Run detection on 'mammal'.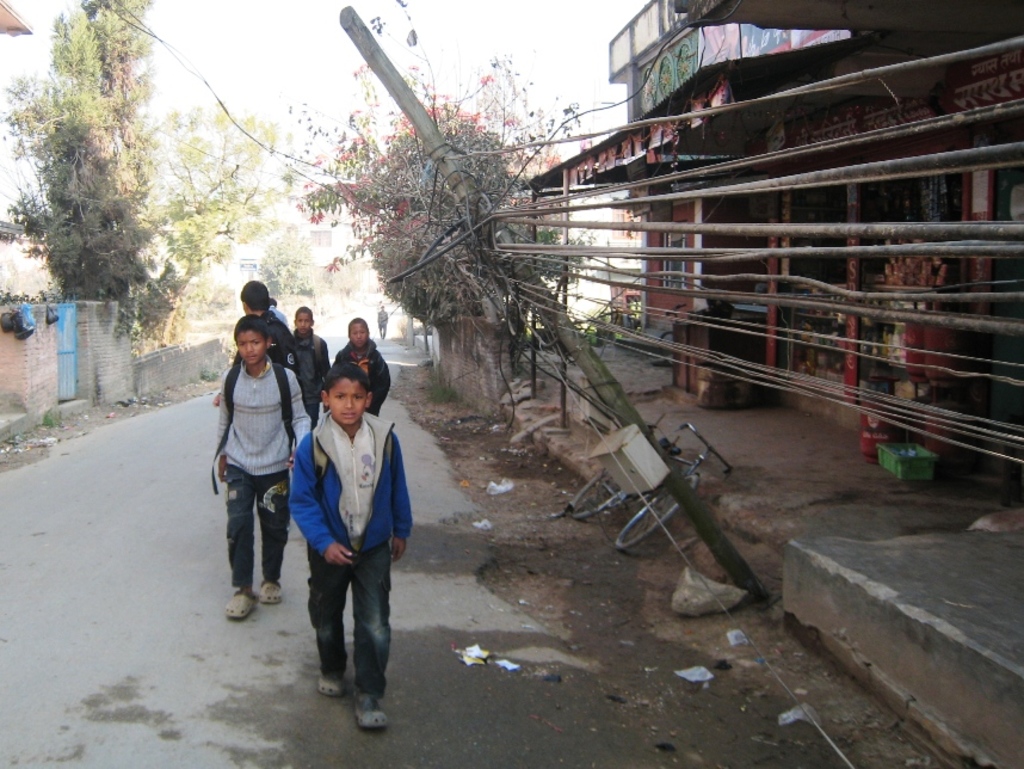
Result: left=333, top=312, right=387, bottom=419.
